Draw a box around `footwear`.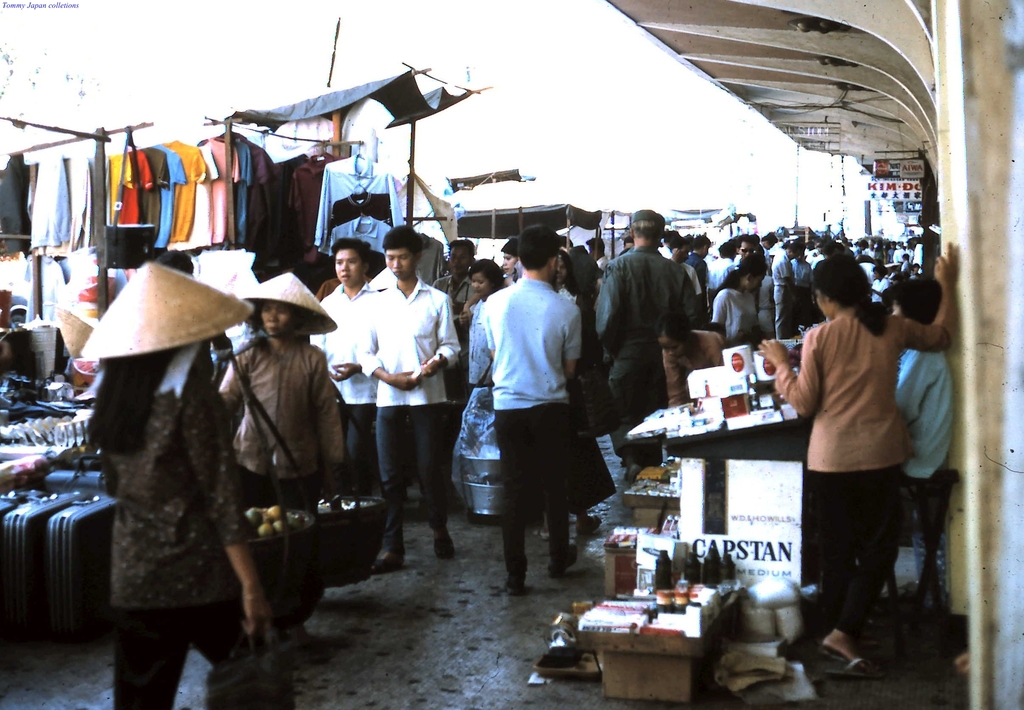
region(831, 657, 874, 678).
